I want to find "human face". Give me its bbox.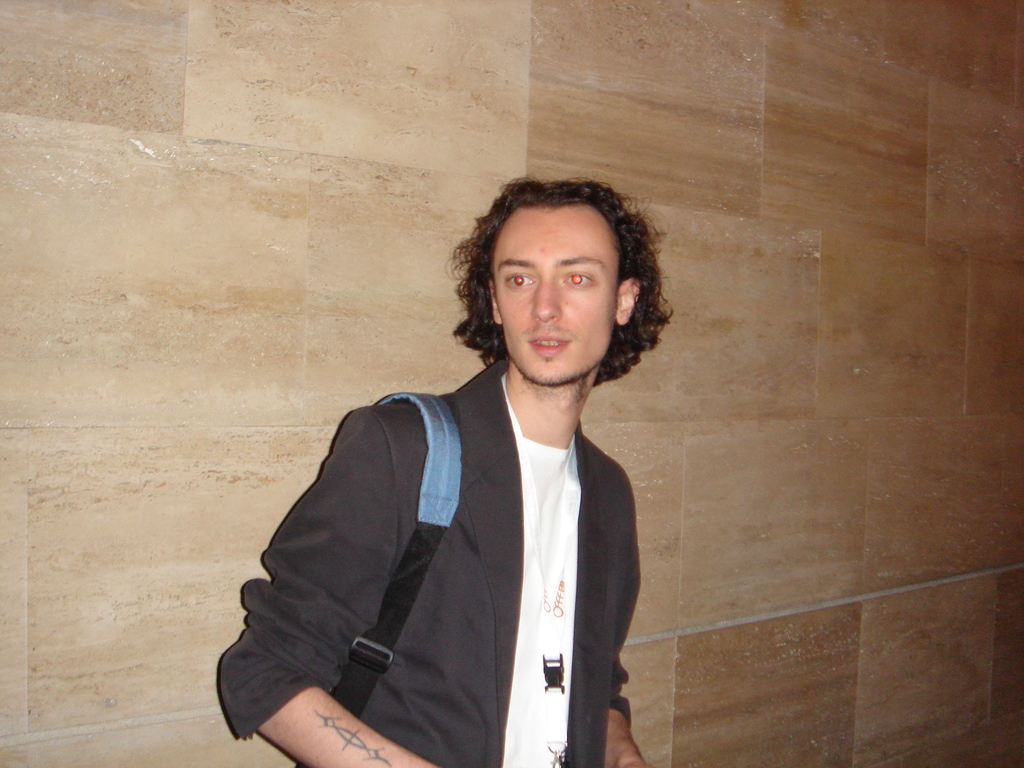
[488, 198, 627, 385].
